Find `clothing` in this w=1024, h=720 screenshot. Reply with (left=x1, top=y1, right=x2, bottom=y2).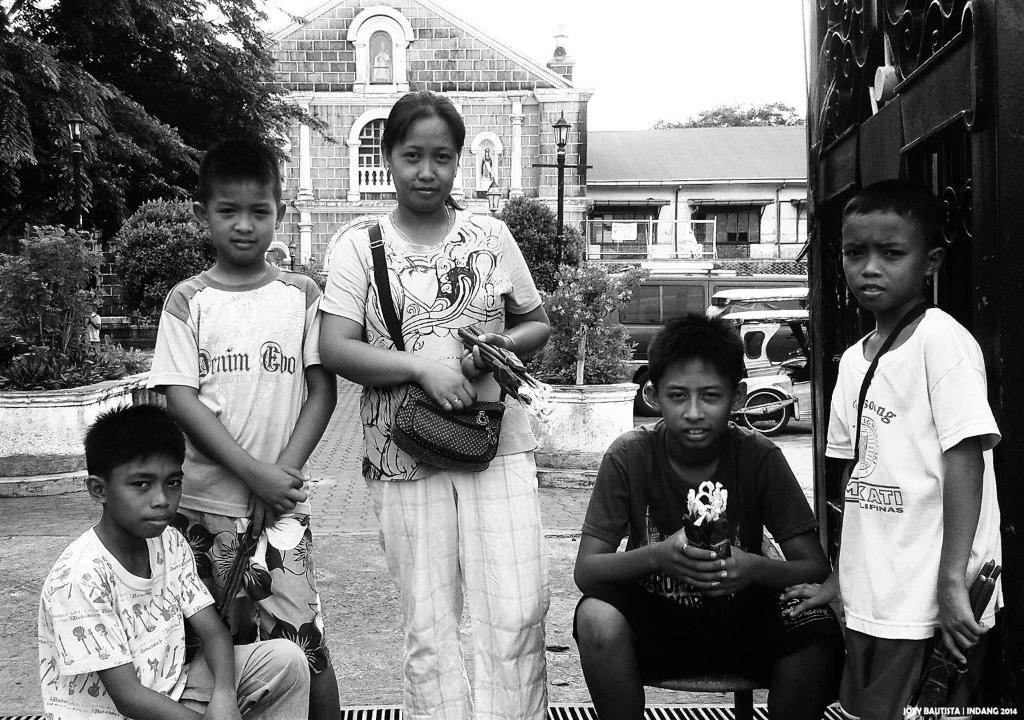
(left=319, top=195, right=545, bottom=719).
